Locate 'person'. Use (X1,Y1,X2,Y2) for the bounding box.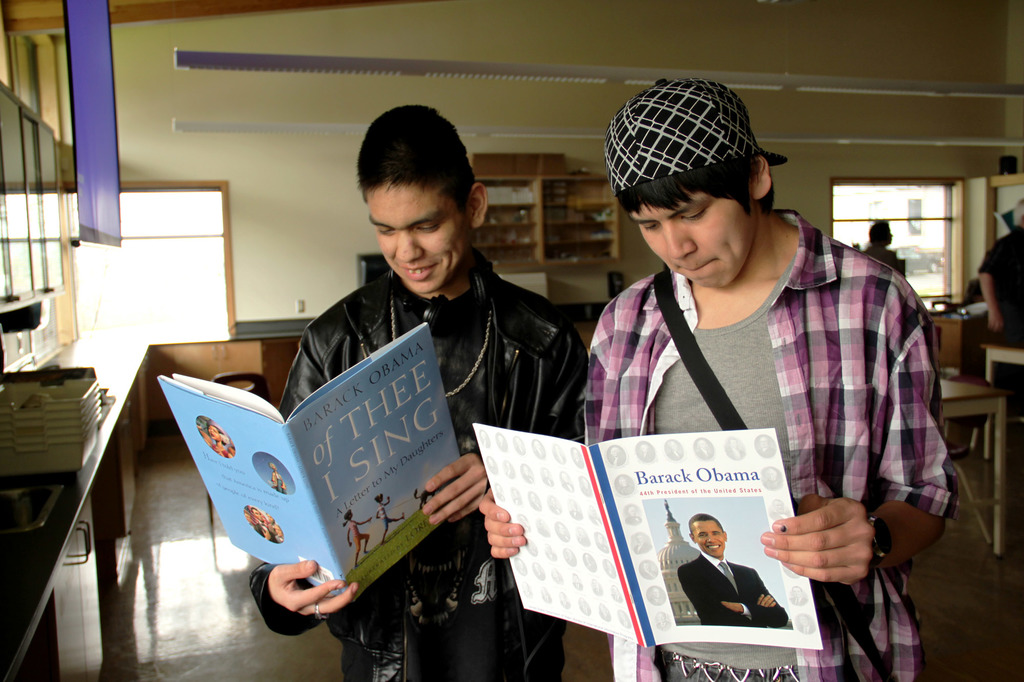
(674,511,788,629).
